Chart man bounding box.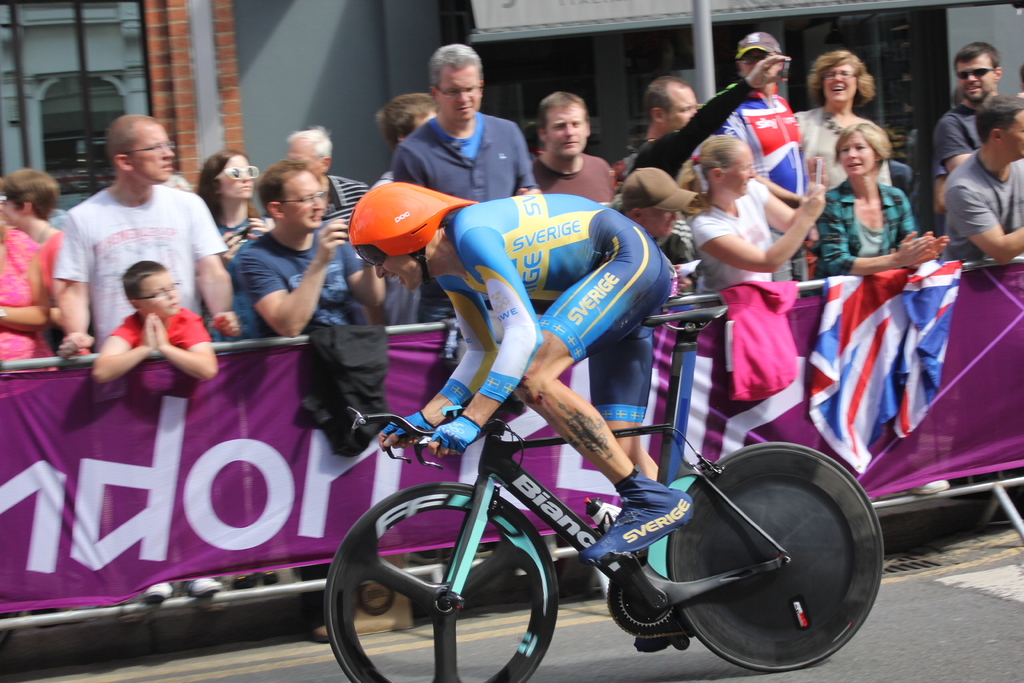
Charted: 246, 158, 380, 355.
